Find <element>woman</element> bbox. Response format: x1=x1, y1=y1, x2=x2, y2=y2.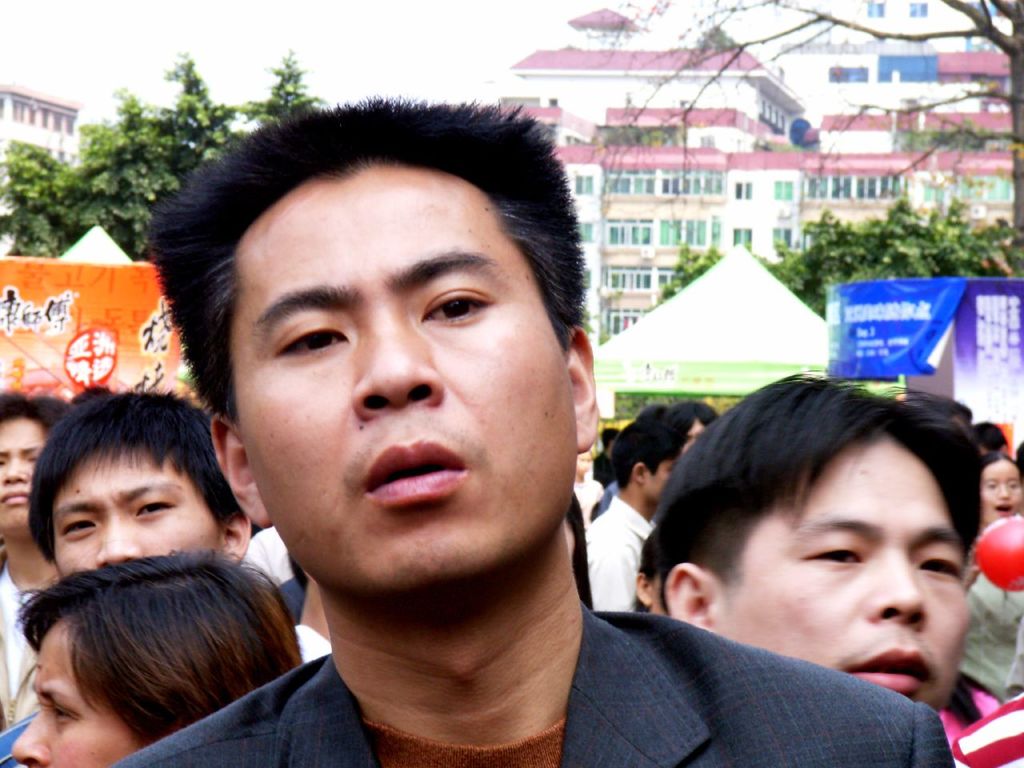
x1=11, y1=550, x2=302, y2=767.
